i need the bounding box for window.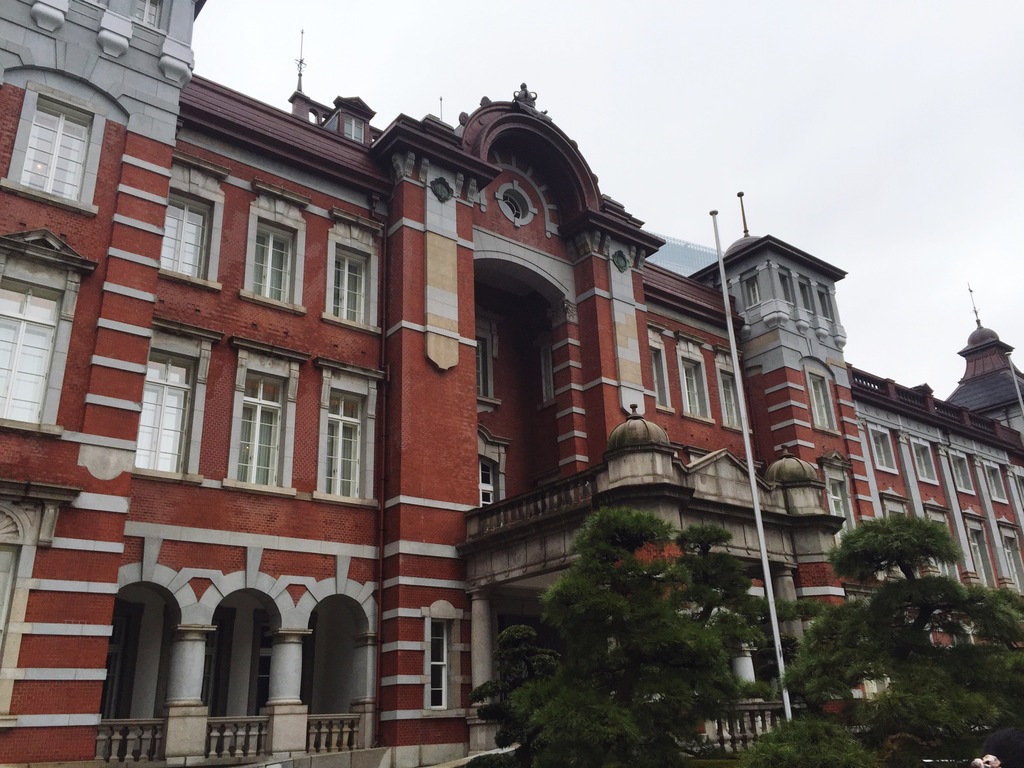
Here it is: bbox=[0, 478, 80, 726].
